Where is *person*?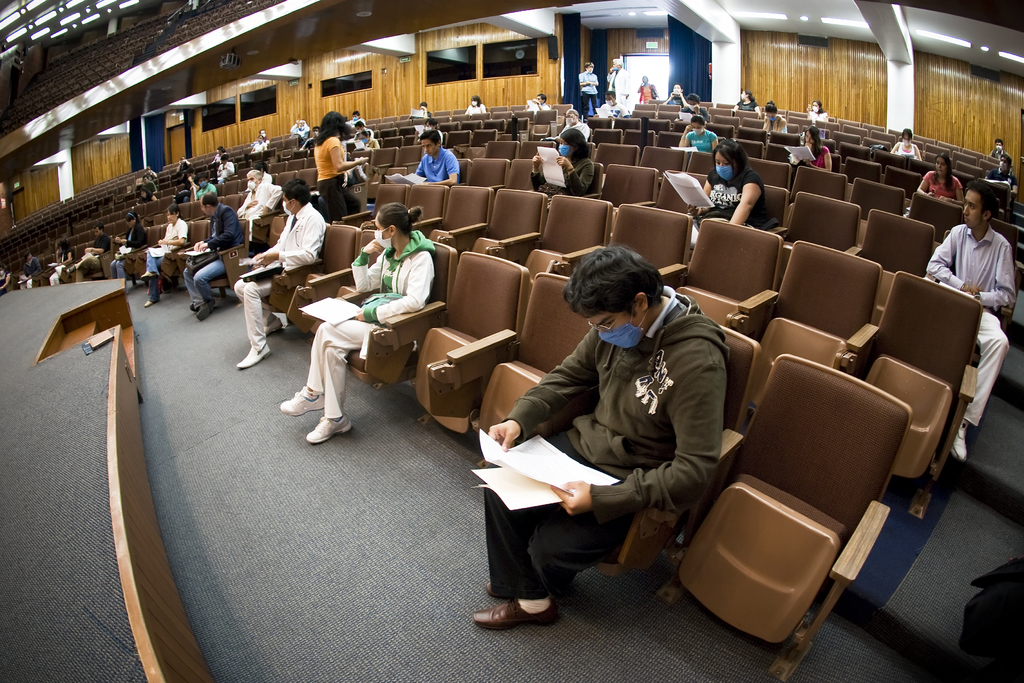
311, 193, 437, 456.
